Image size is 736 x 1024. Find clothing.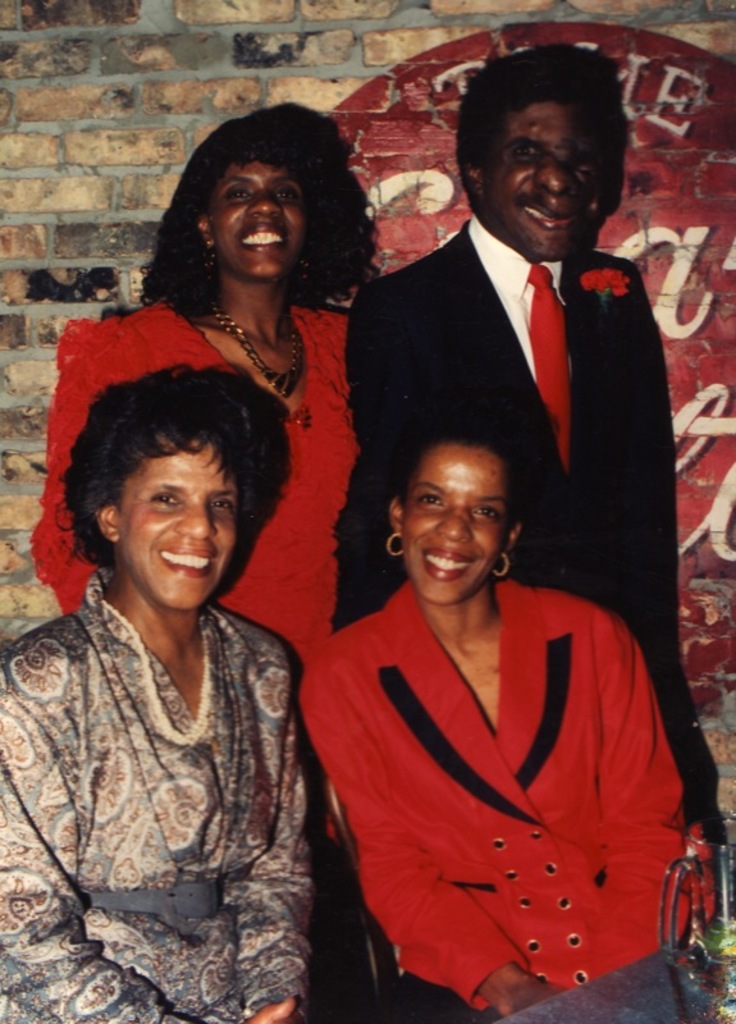
select_region(300, 570, 718, 1023).
